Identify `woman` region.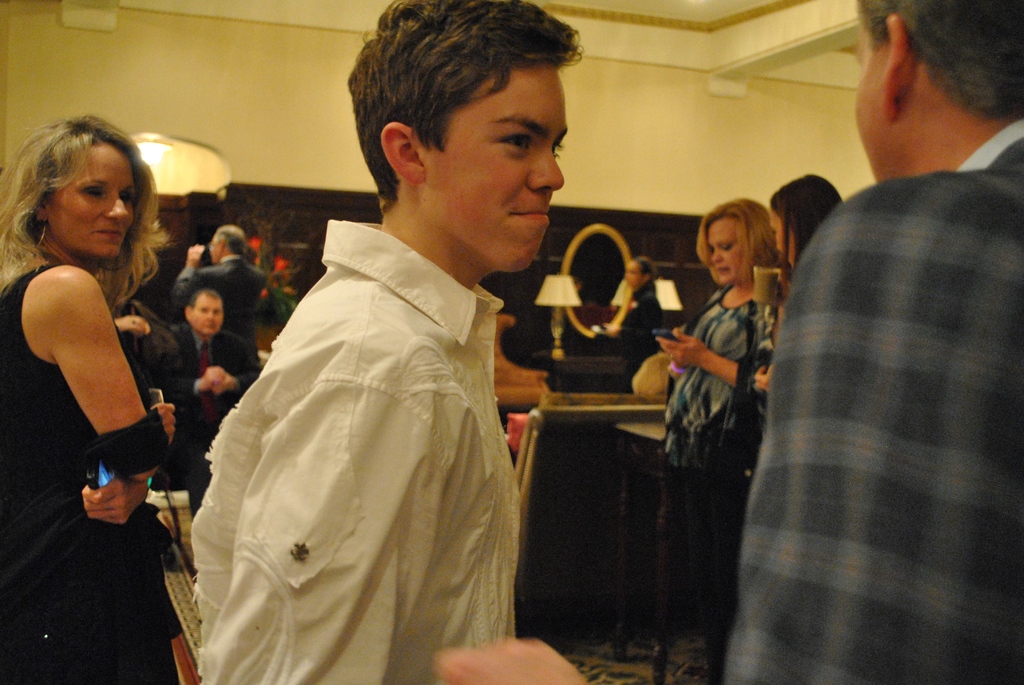
Region: <box>604,255,663,337</box>.
